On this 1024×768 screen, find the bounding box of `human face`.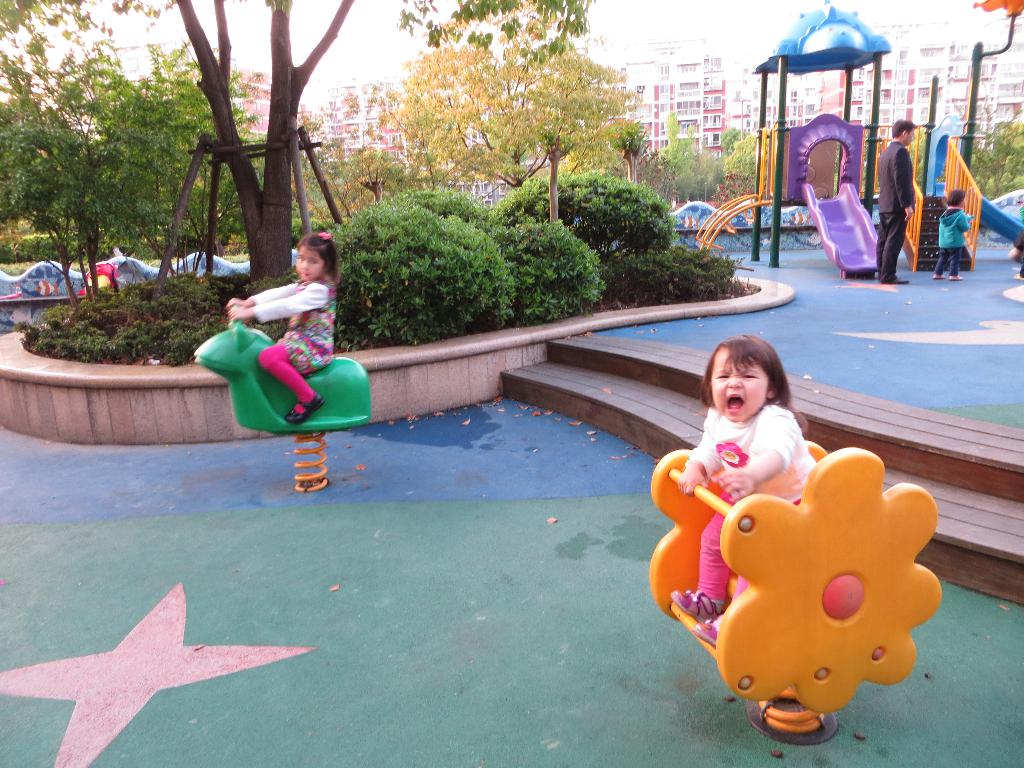
Bounding box: box=[710, 348, 769, 420].
